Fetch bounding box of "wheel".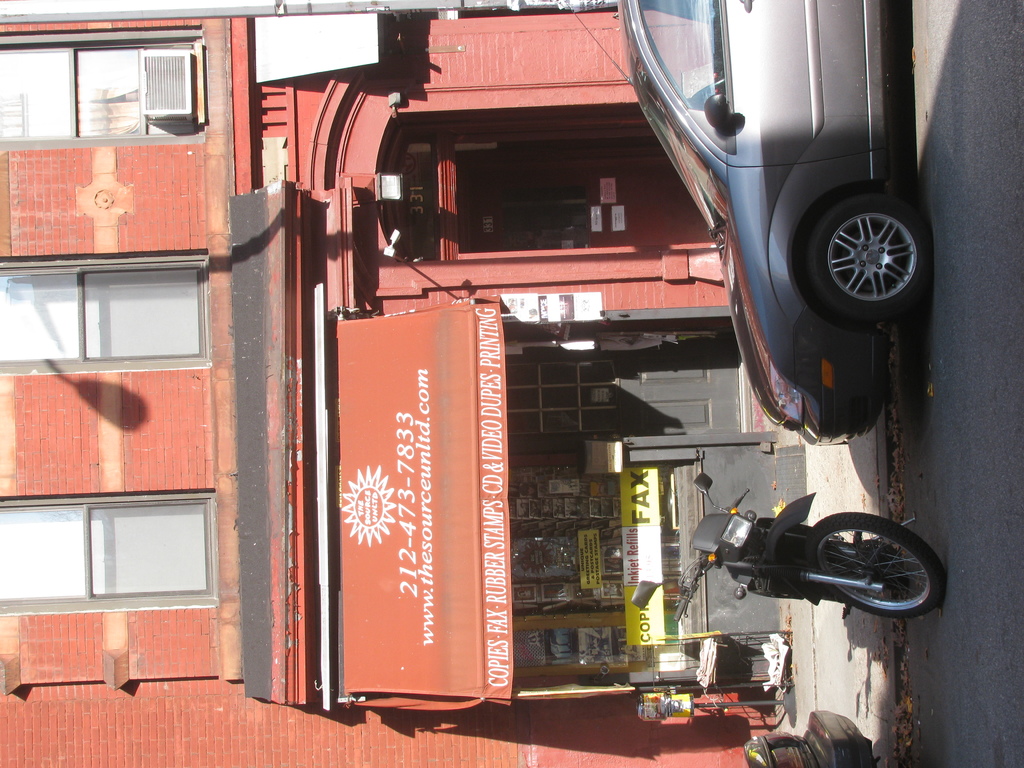
Bbox: [left=803, top=529, right=932, bottom=621].
